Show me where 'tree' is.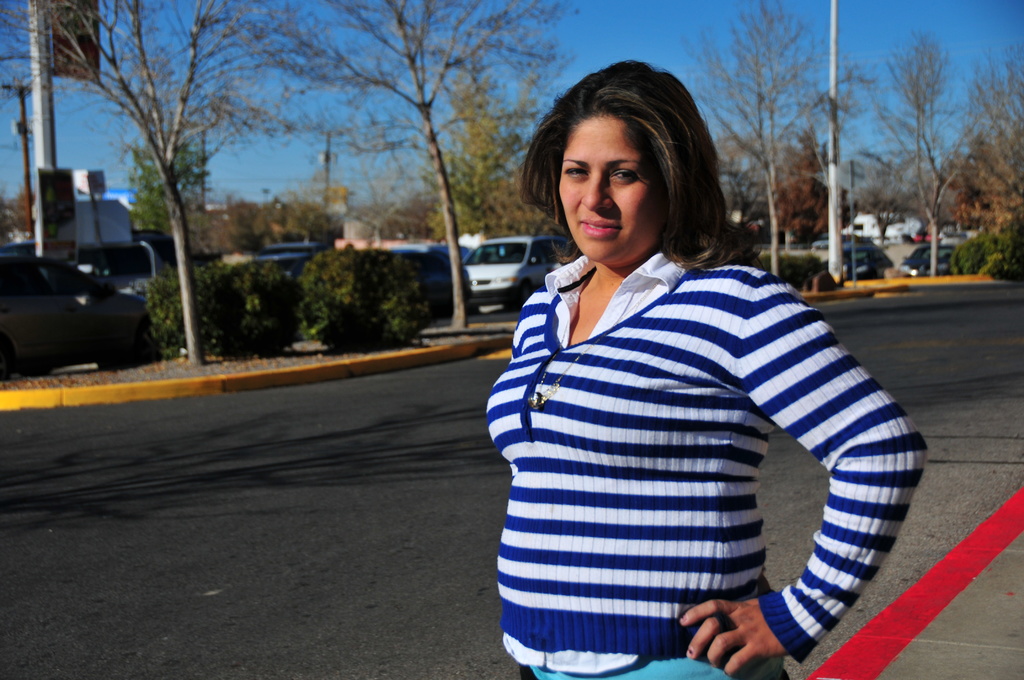
'tree' is at box(0, 0, 315, 368).
